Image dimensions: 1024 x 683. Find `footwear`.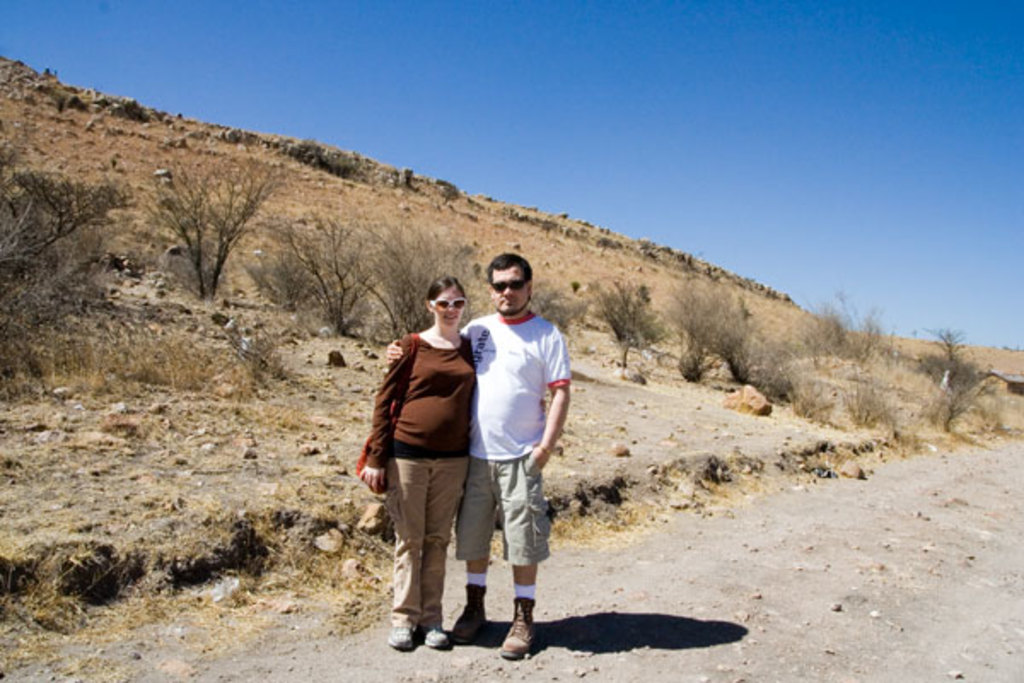
BBox(498, 591, 536, 666).
